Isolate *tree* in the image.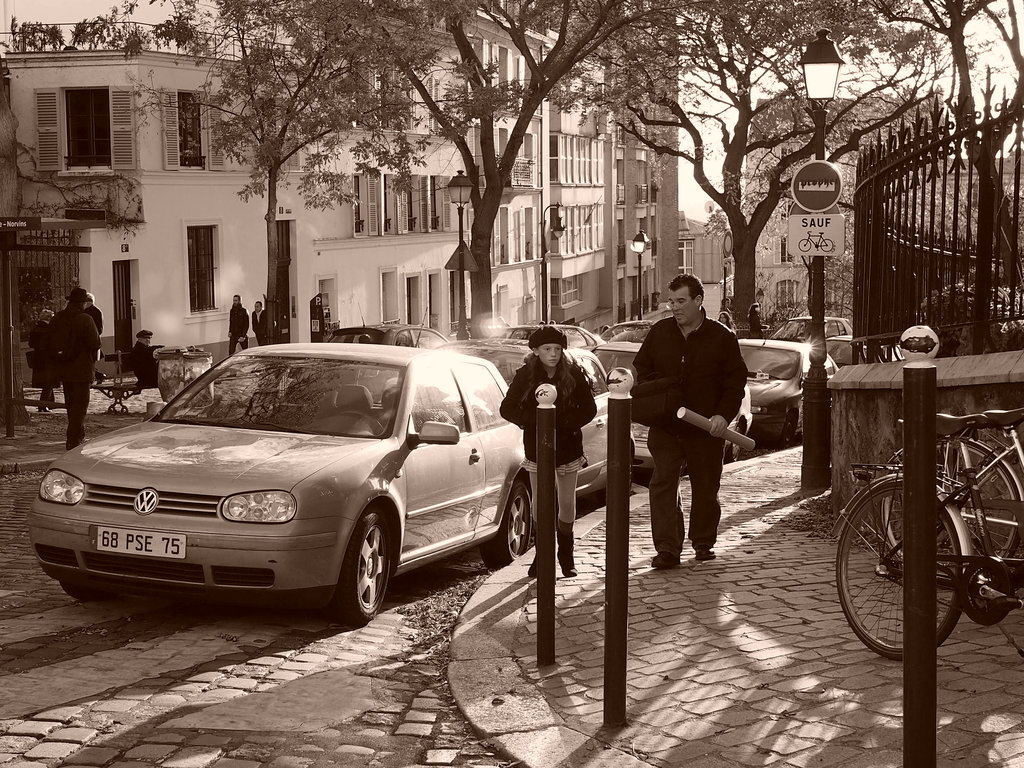
Isolated region: rect(569, 121, 947, 337).
